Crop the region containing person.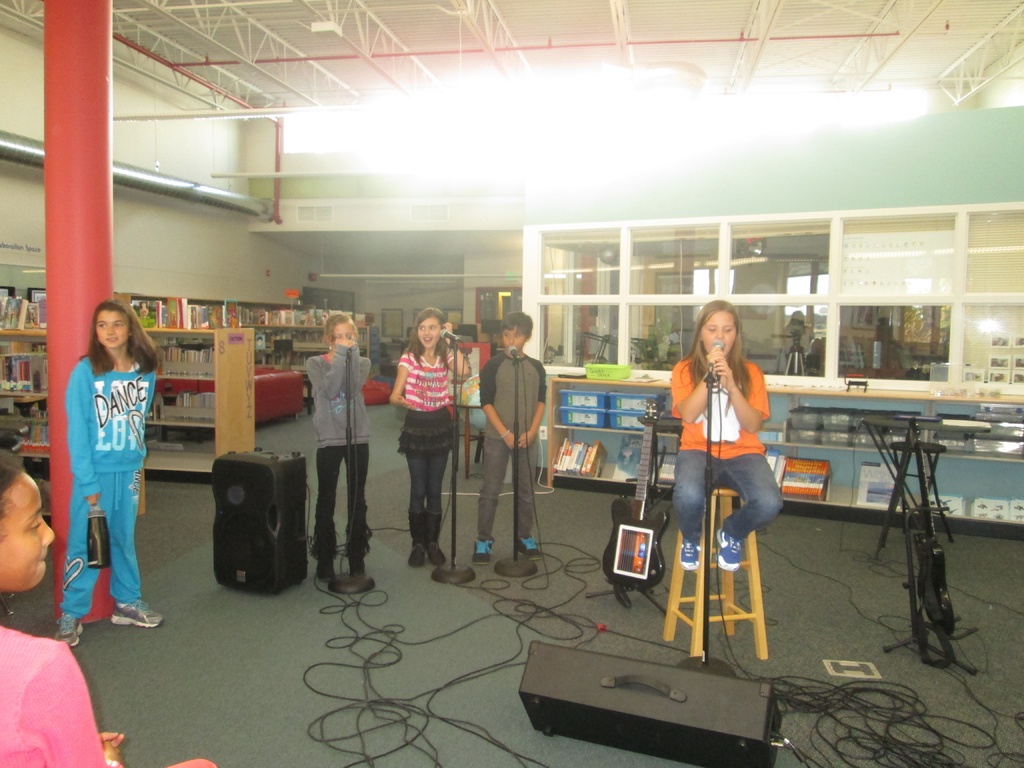
Crop region: BBox(390, 305, 476, 574).
